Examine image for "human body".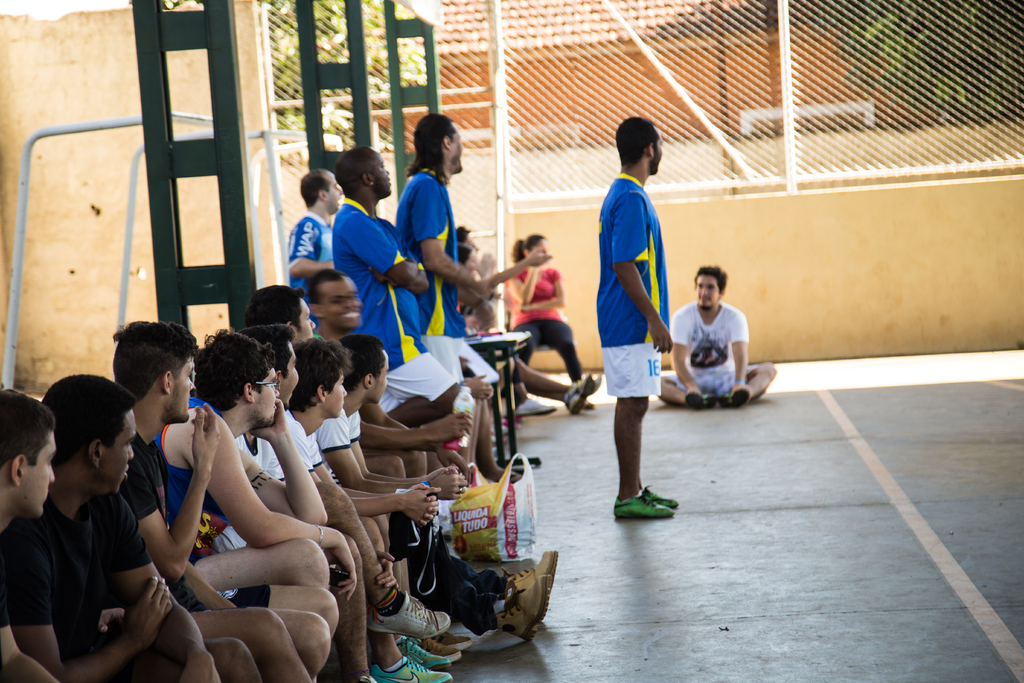
Examination result: (left=0, top=383, right=211, bottom=682).
